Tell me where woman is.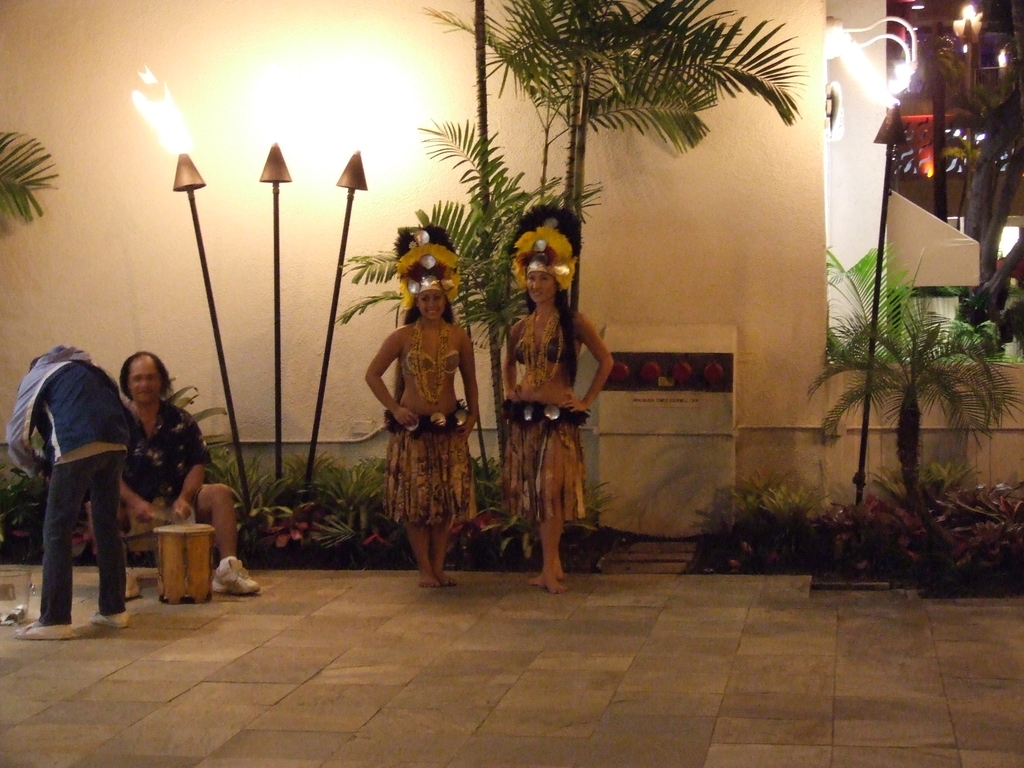
woman is at 493, 205, 620, 594.
